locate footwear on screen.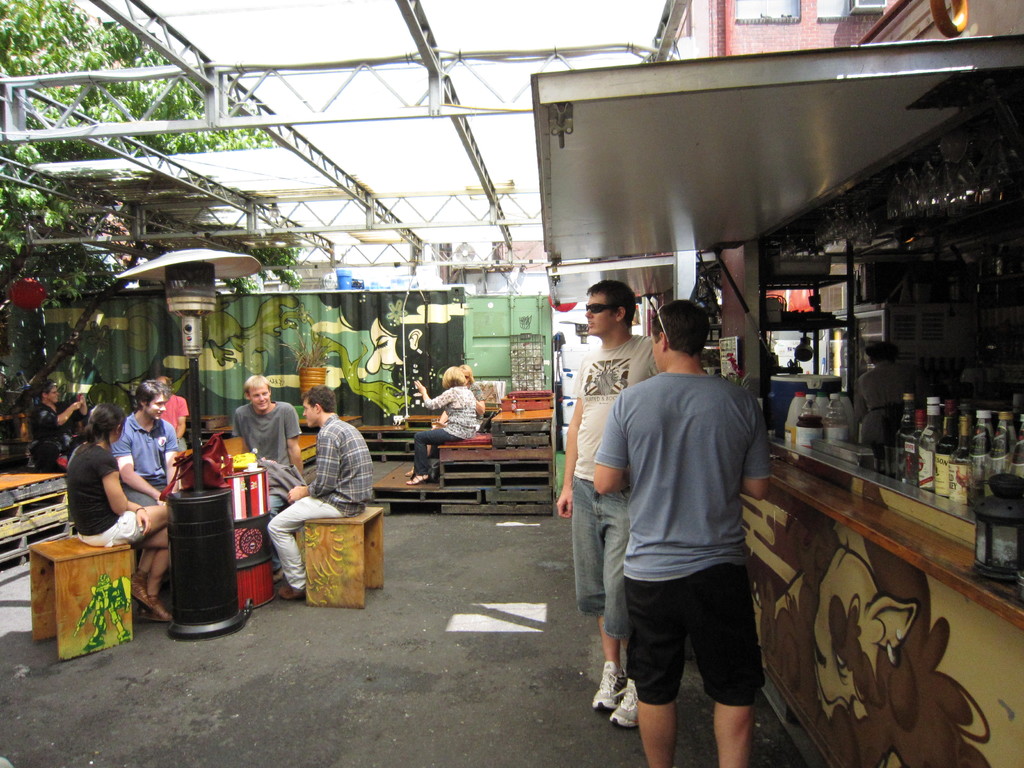
On screen at (left=607, top=678, right=648, bottom=733).
